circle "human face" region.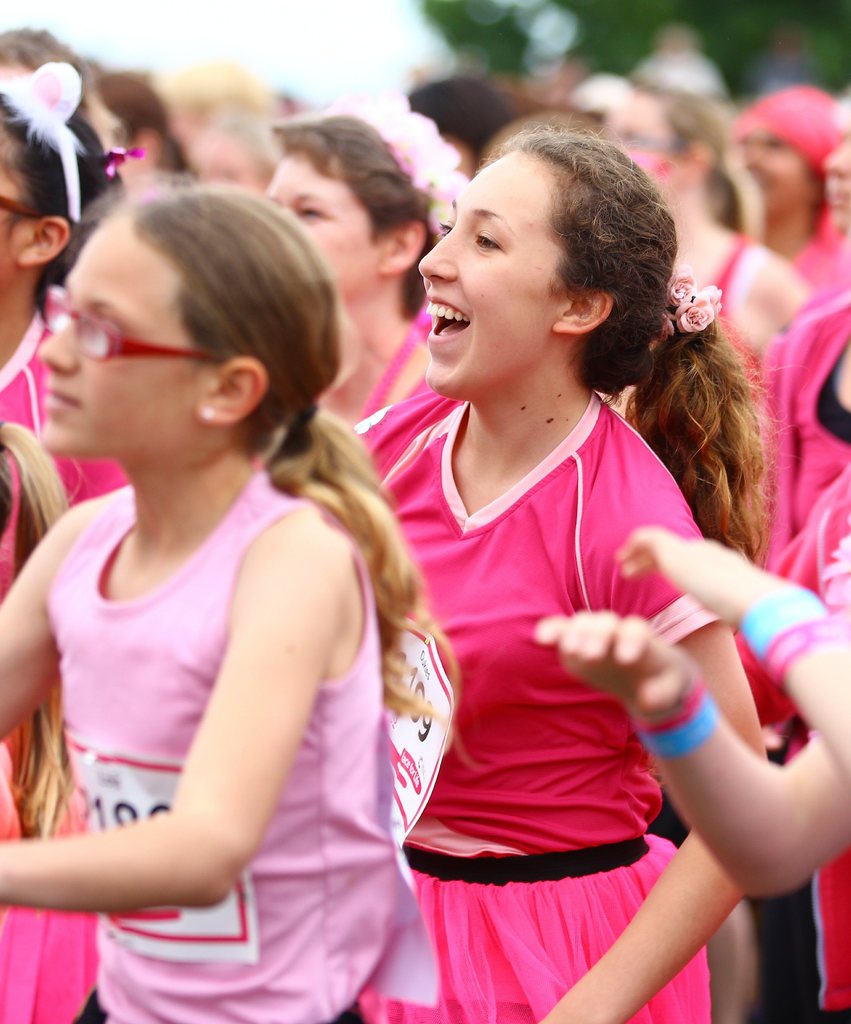
Region: box=[39, 205, 204, 449].
